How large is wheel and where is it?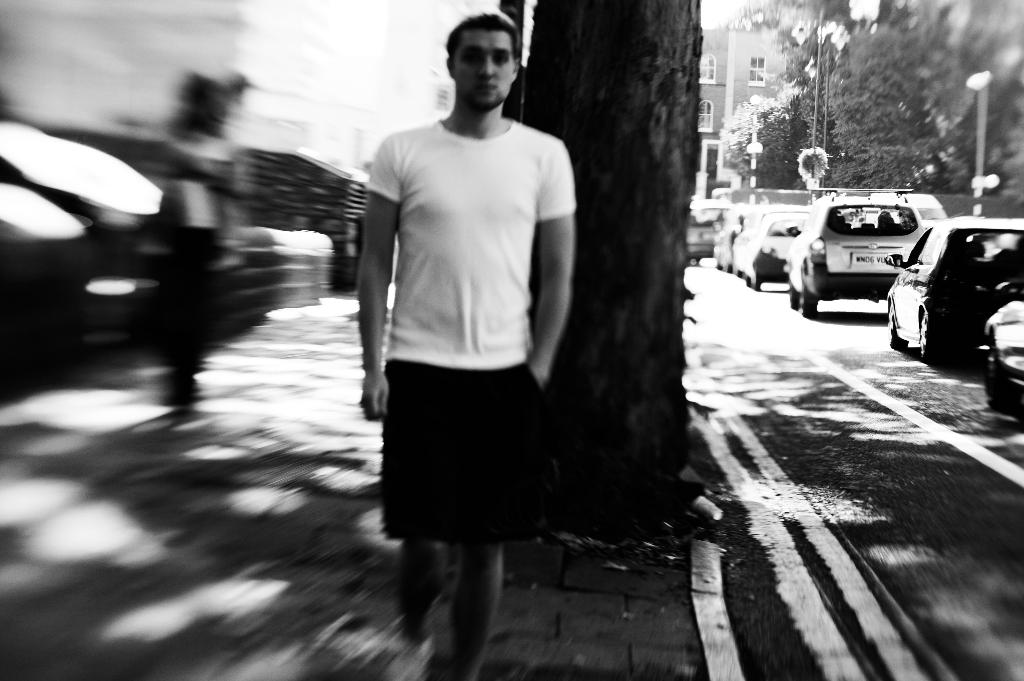
Bounding box: Rect(890, 303, 904, 352).
